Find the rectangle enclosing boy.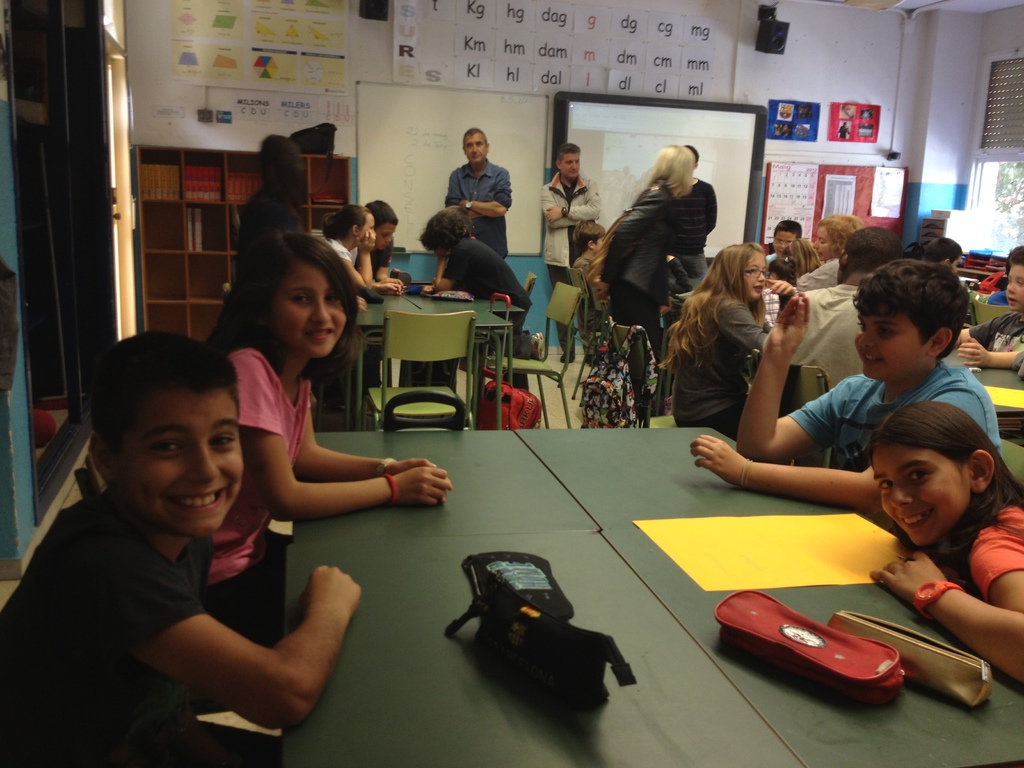
box=[35, 300, 378, 751].
